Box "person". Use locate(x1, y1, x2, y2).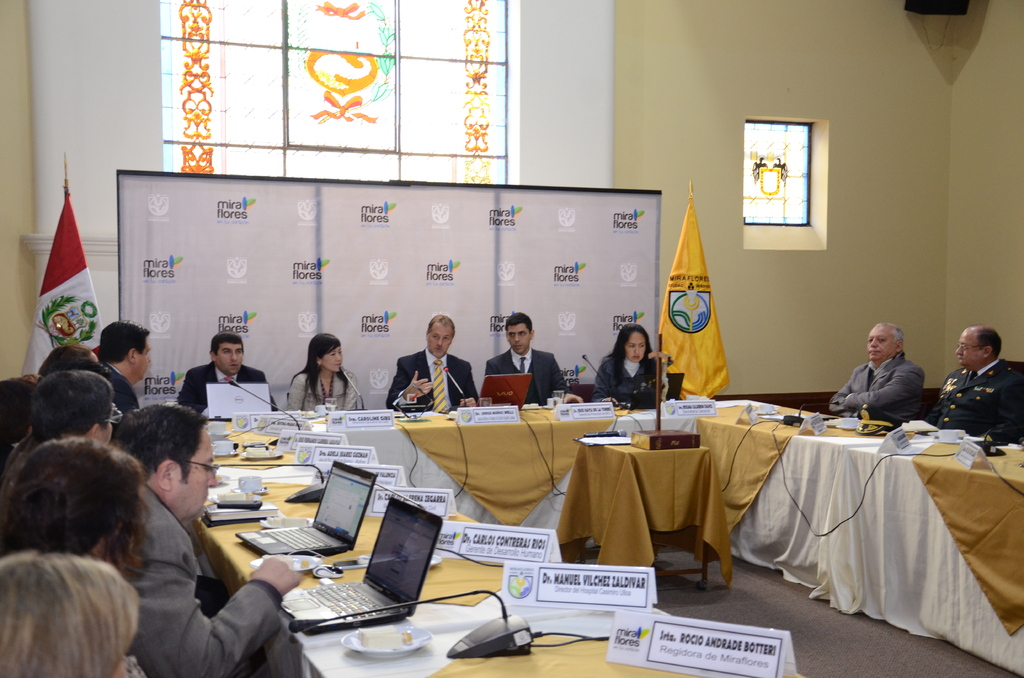
locate(828, 322, 930, 435).
